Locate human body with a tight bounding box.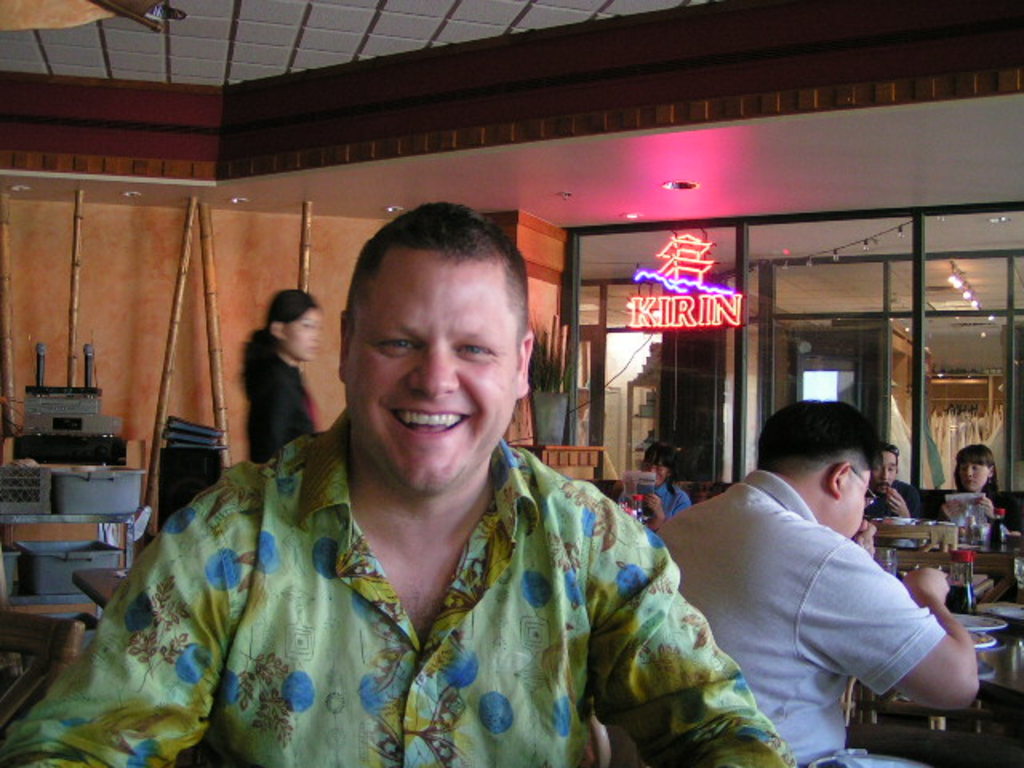
crop(602, 442, 696, 549).
